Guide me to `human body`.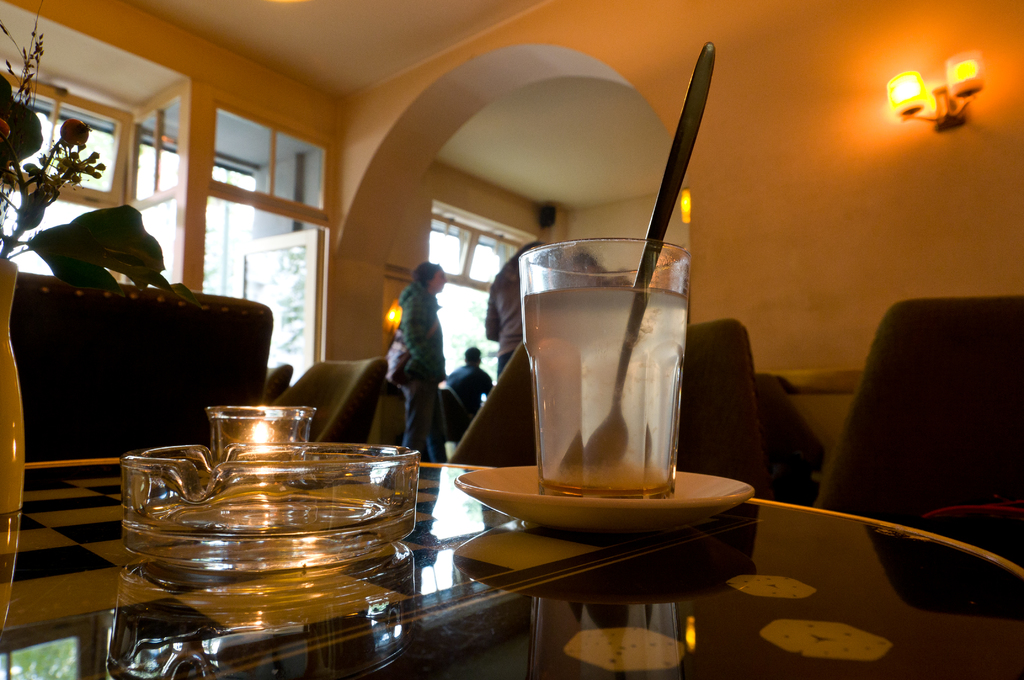
Guidance: bbox=(449, 344, 493, 420).
